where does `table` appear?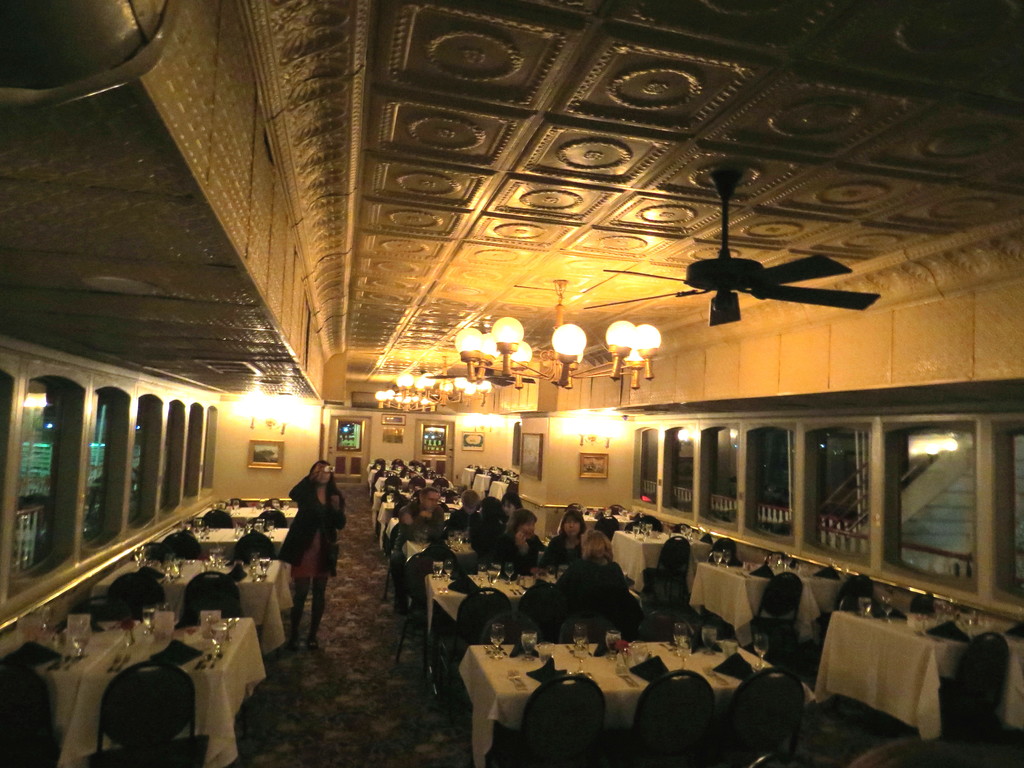
Appears at <bbox>10, 616, 263, 767</bbox>.
